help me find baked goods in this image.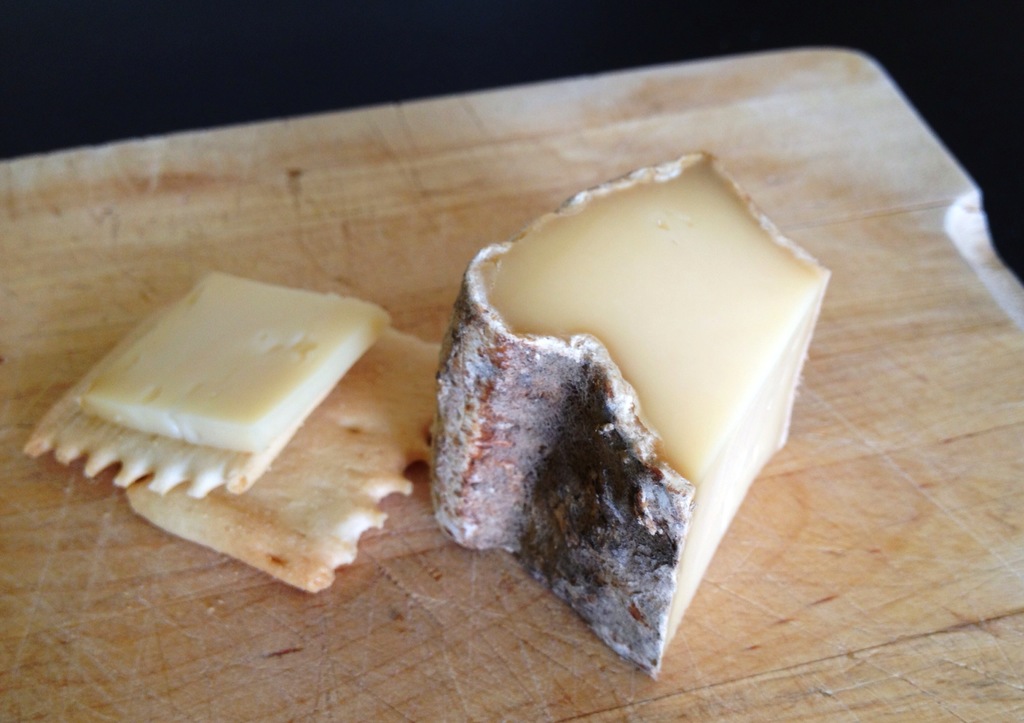
Found it: (left=119, top=326, right=440, bottom=594).
